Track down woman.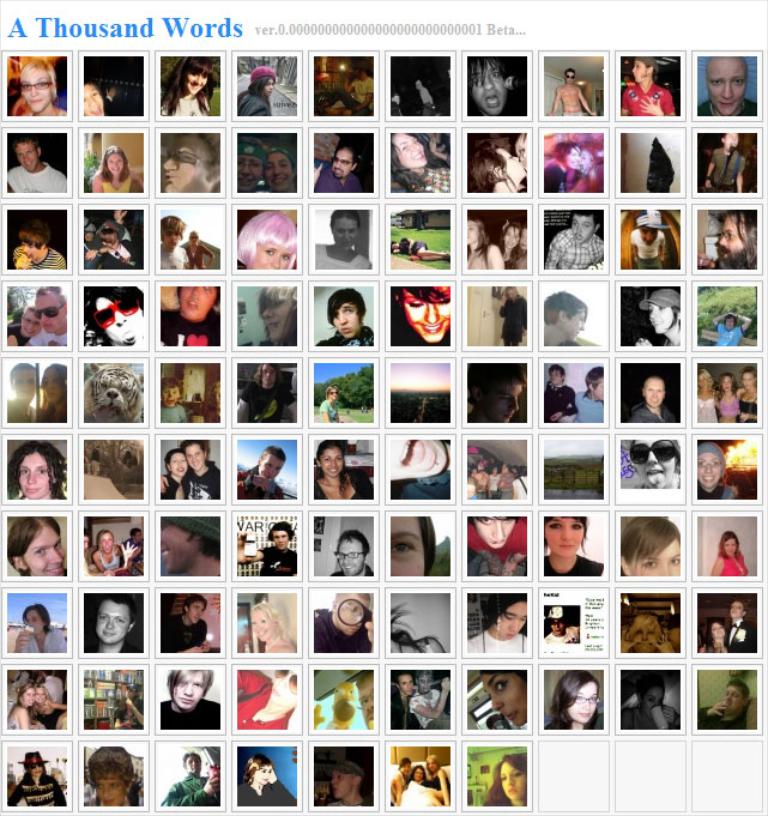
Tracked to bbox=[492, 213, 520, 270].
